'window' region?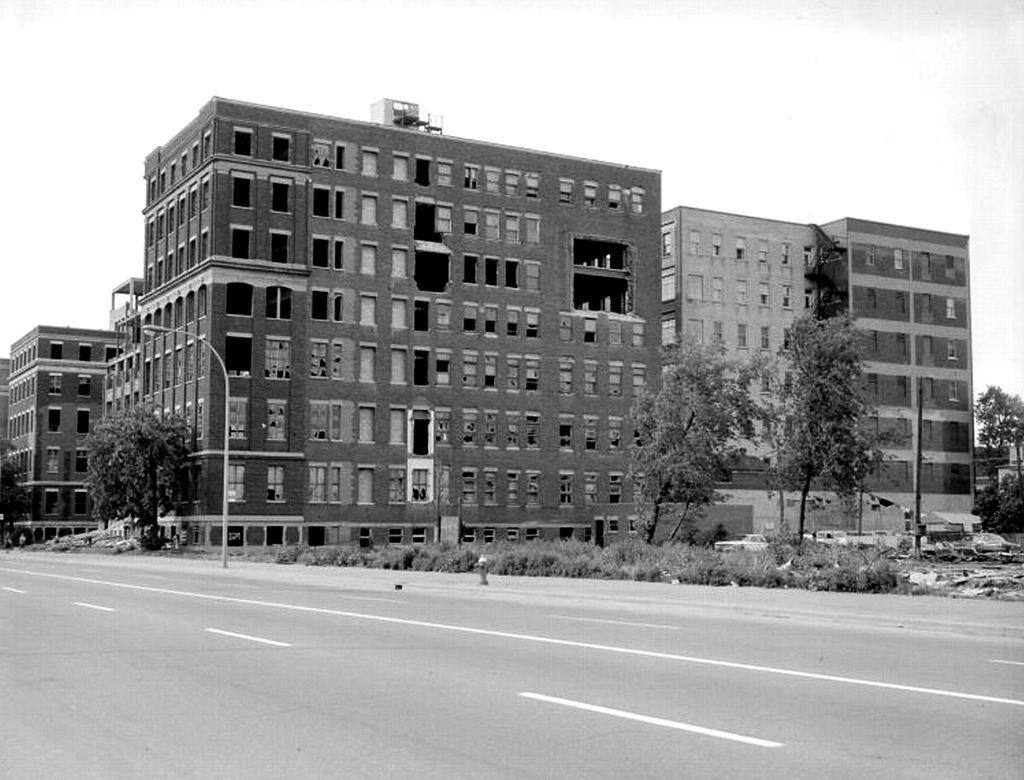
(x1=337, y1=136, x2=352, y2=174)
